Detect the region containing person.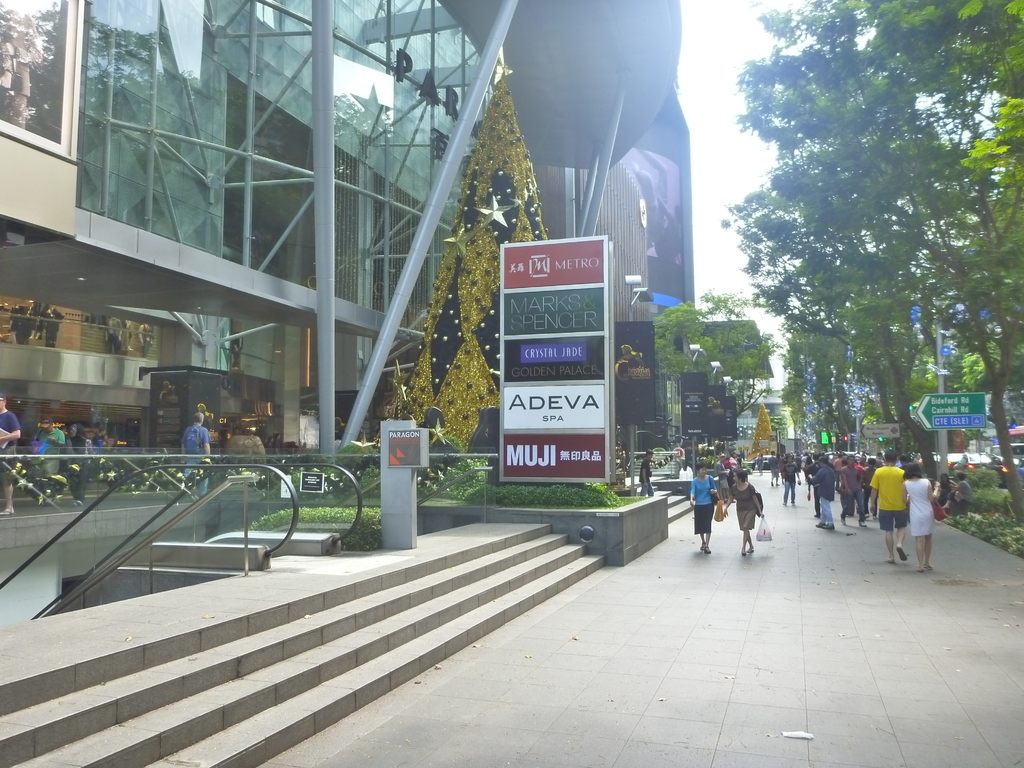
177, 410, 214, 483.
